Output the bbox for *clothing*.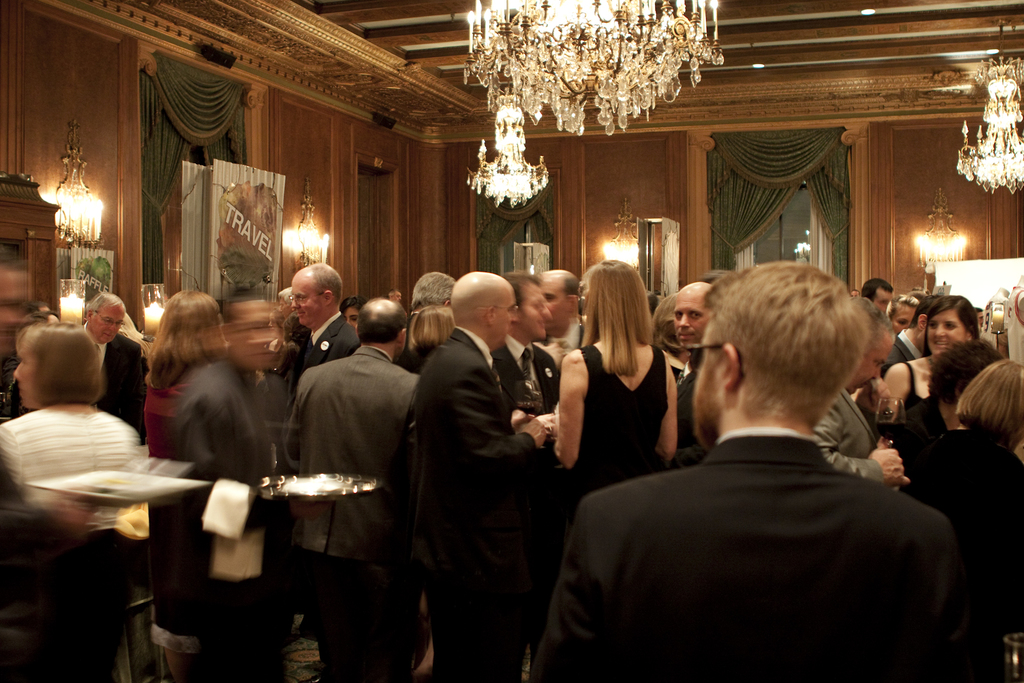
(x1=295, y1=309, x2=365, y2=387).
